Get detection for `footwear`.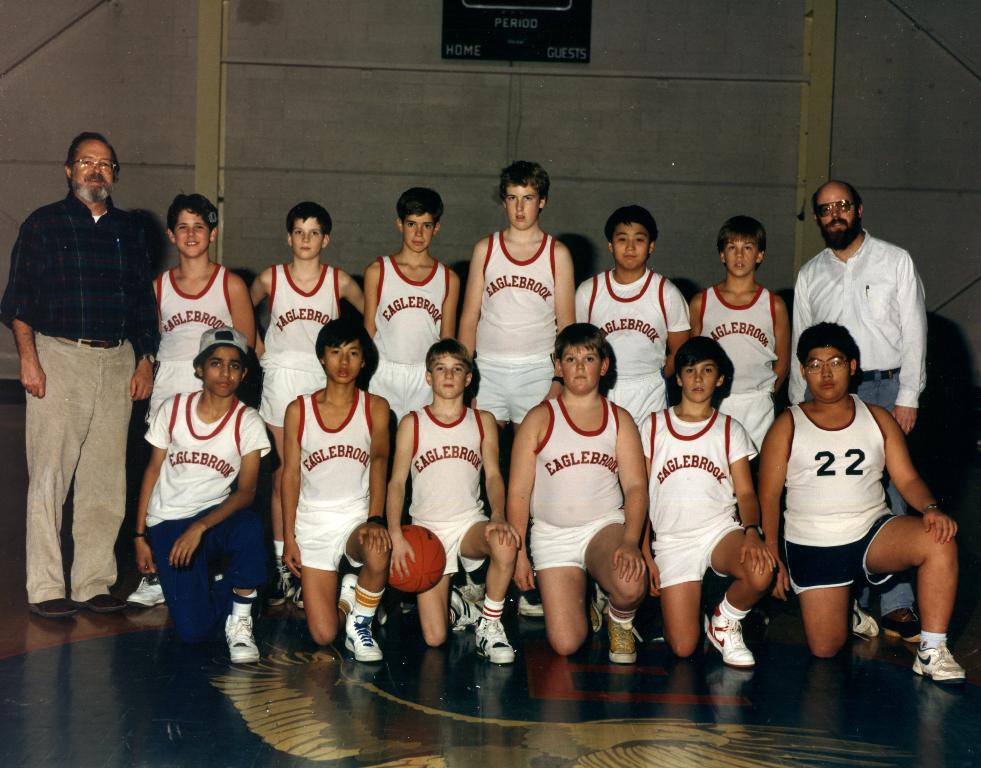
Detection: 72:593:131:615.
